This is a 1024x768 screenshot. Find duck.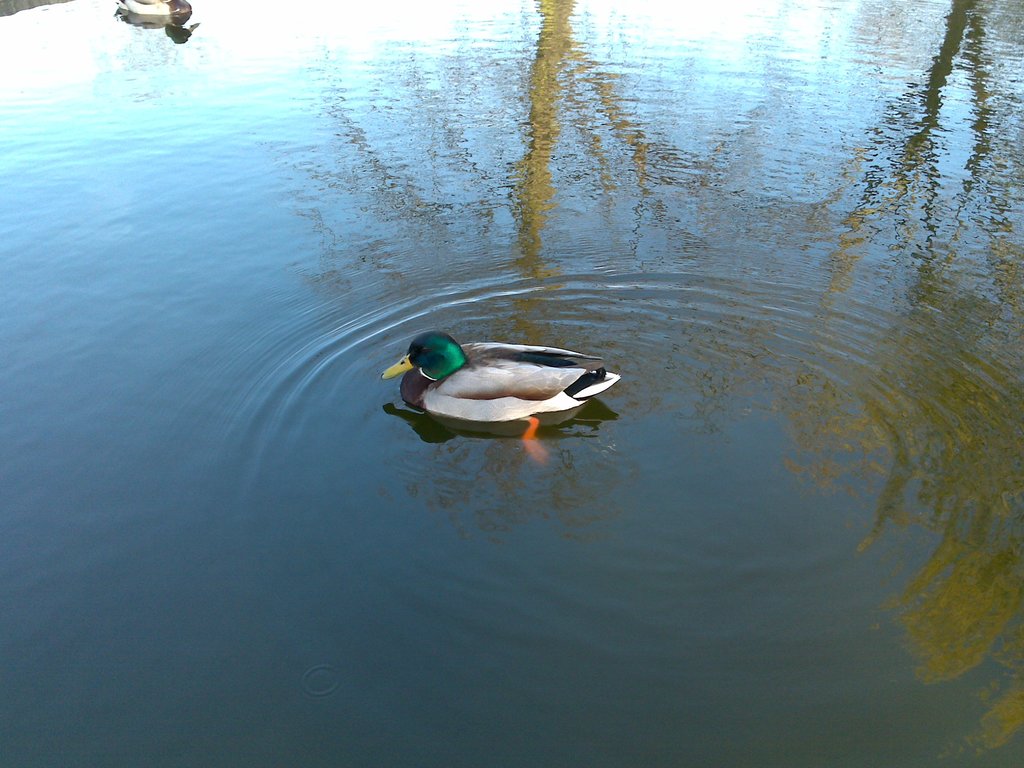
Bounding box: l=390, t=328, r=586, b=428.
